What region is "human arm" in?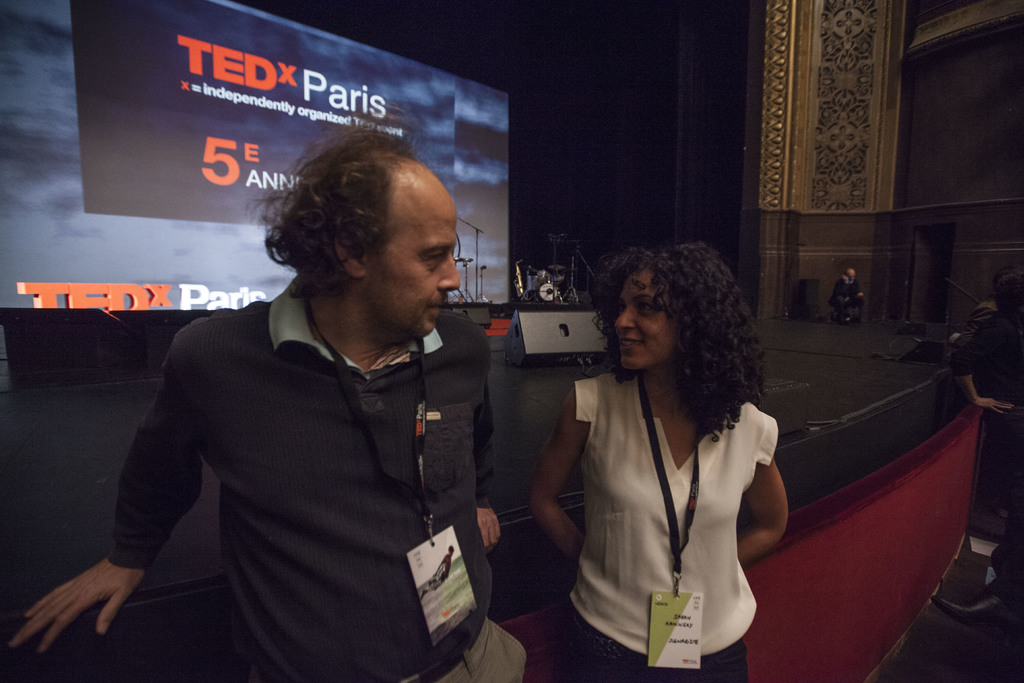
[x1=5, y1=334, x2=210, y2=656].
